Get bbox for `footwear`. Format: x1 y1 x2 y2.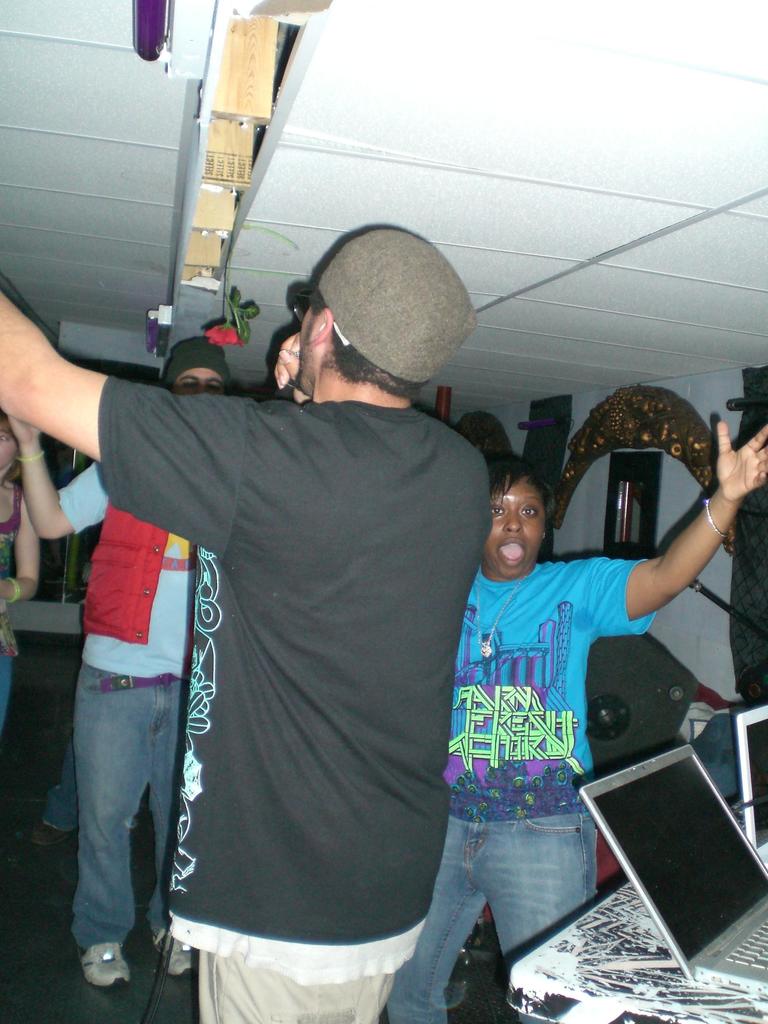
157 932 211 974.
